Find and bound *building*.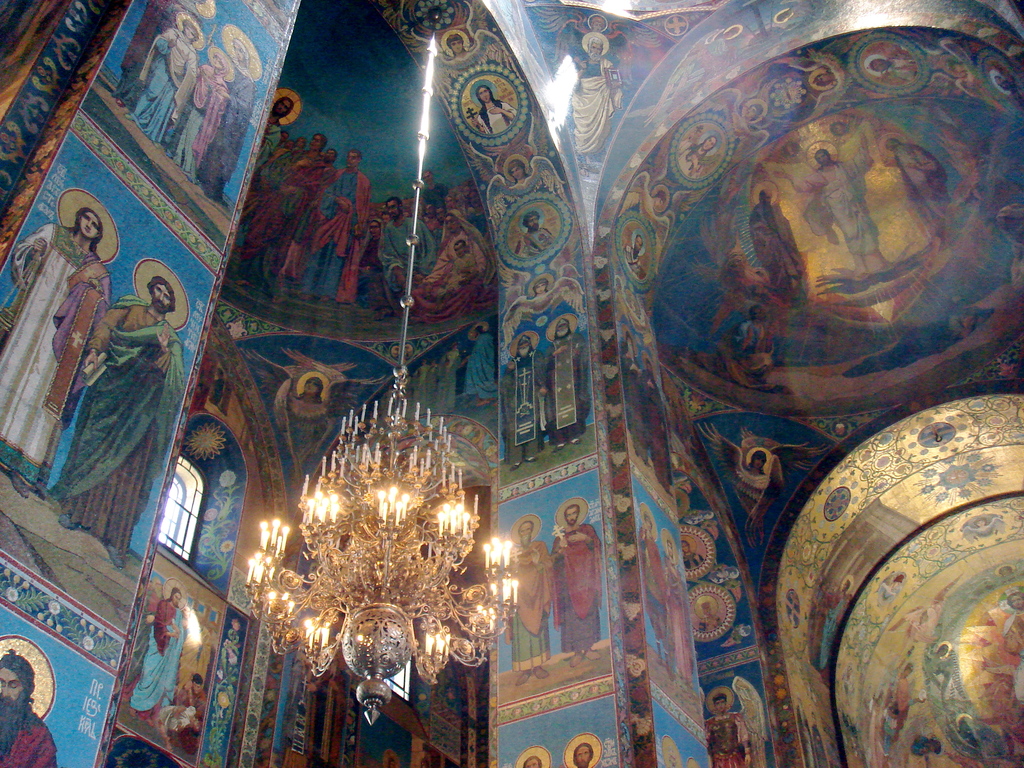
Bound: <bbox>0, 2, 1023, 767</bbox>.
